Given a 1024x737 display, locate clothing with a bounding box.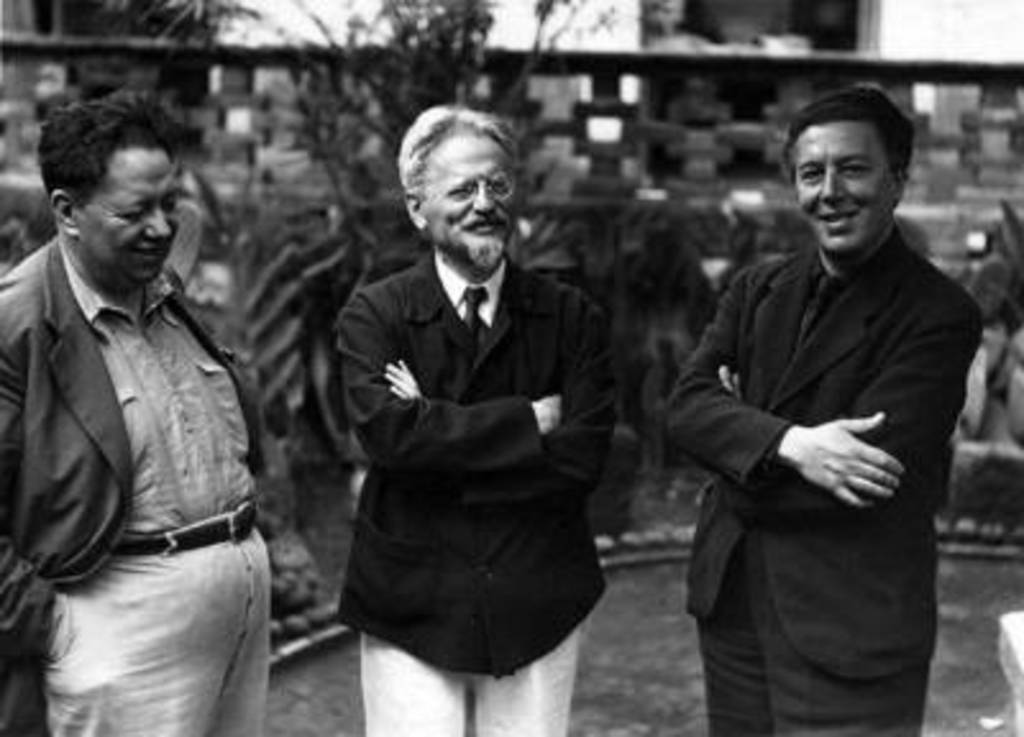
Located: (658, 138, 970, 724).
